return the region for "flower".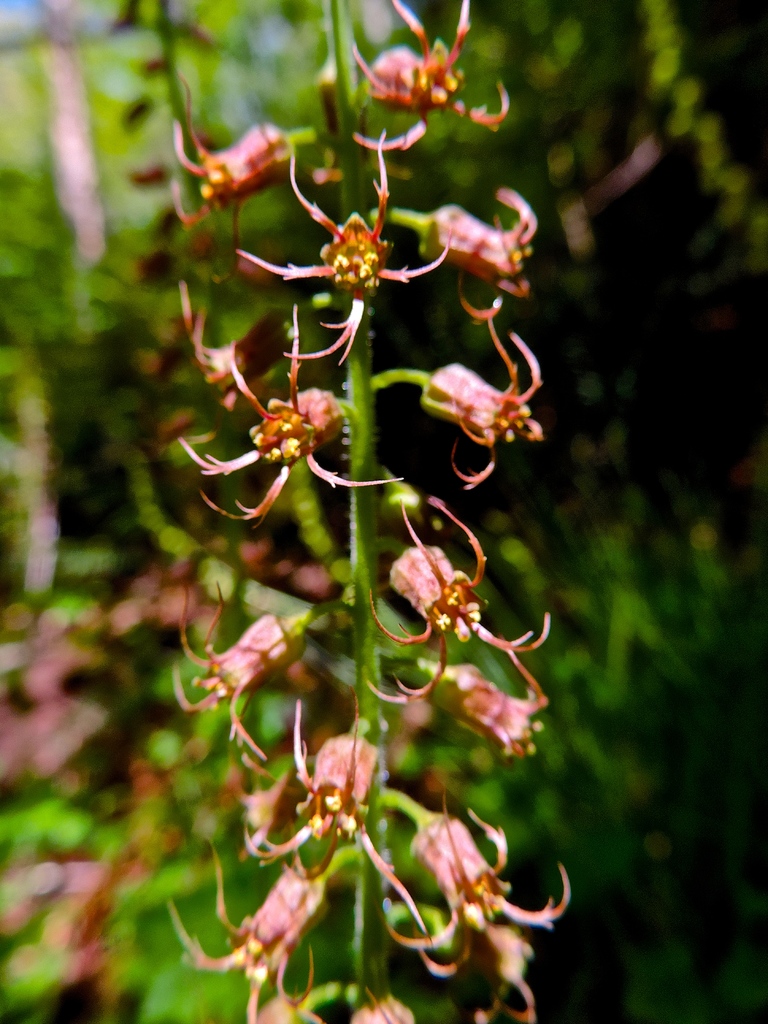
413,336,536,451.
